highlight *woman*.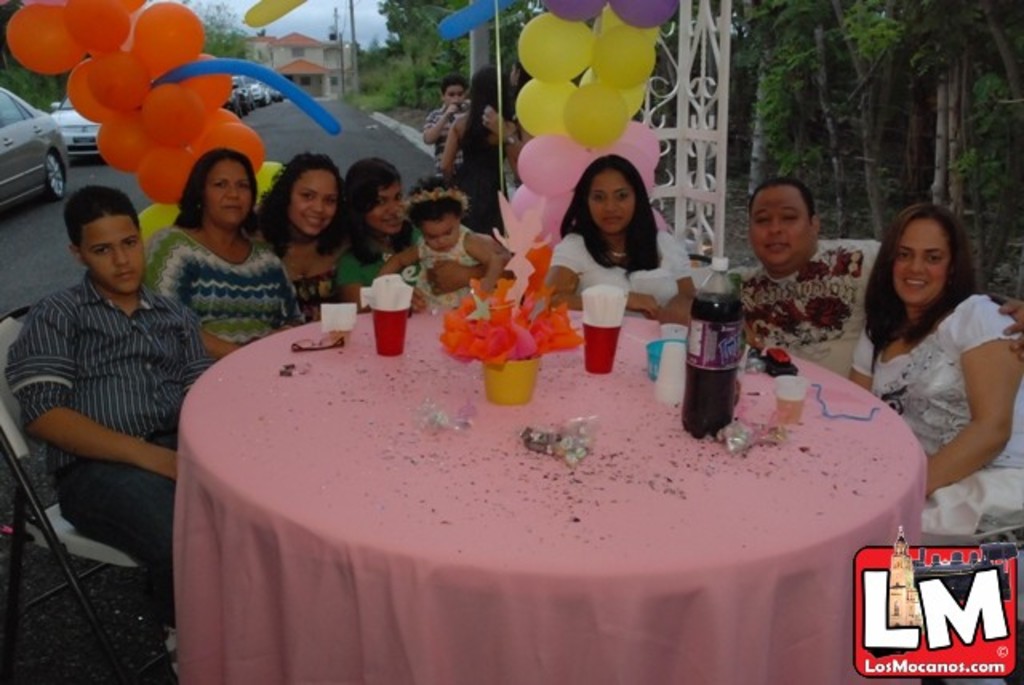
Highlighted region: 242/147/354/338.
